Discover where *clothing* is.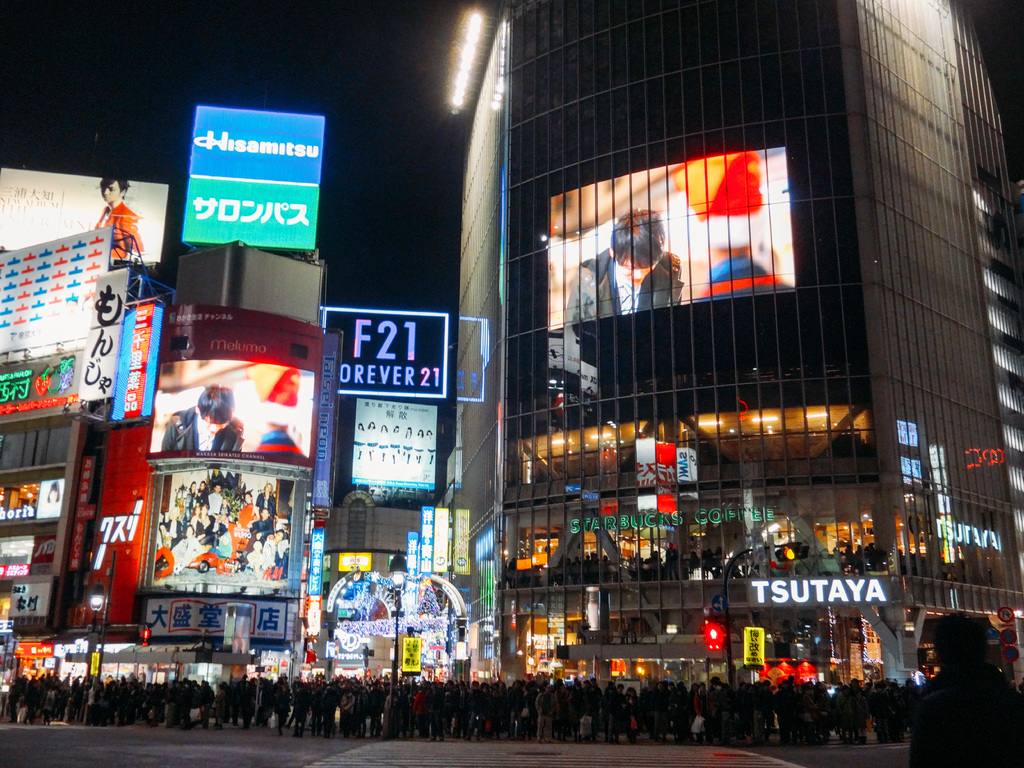
Discovered at x1=904 y1=659 x2=1023 y2=767.
